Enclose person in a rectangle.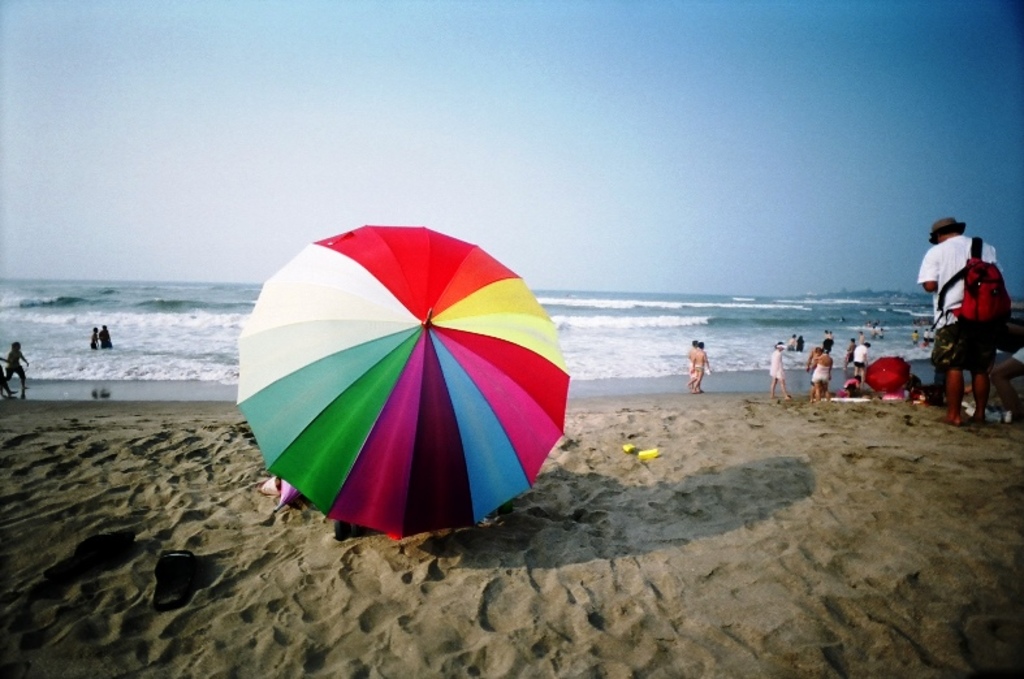
[left=3, top=340, right=30, bottom=392].
